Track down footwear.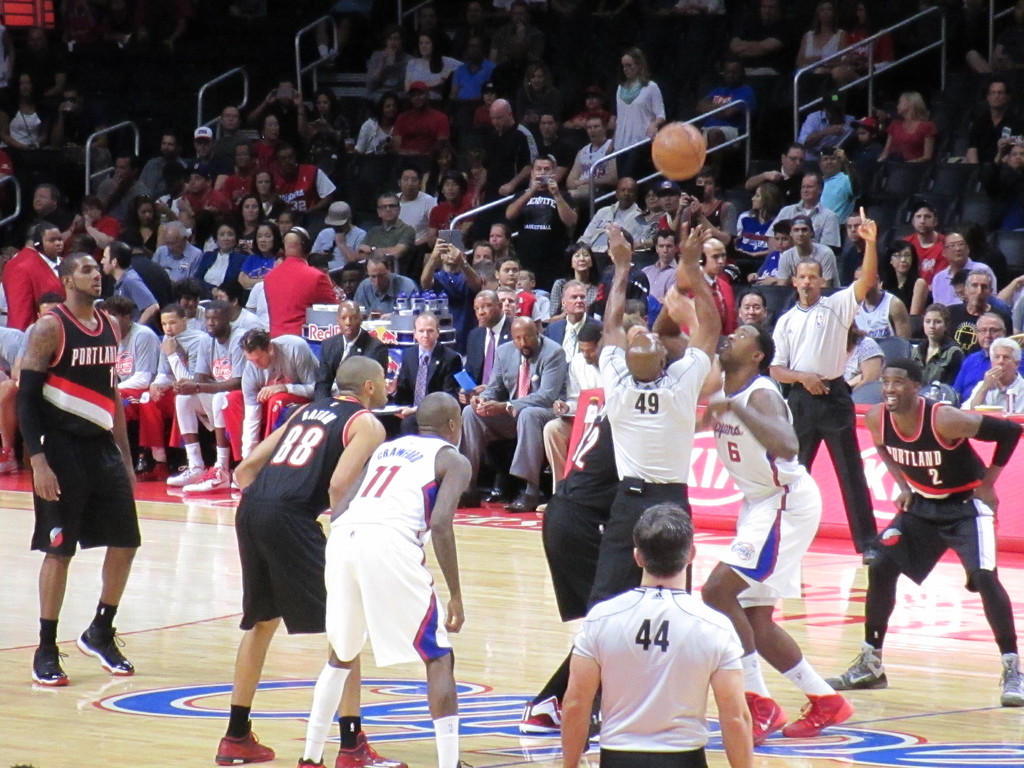
Tracked to (x1=330, y1=735, x2=412, y2=767).
